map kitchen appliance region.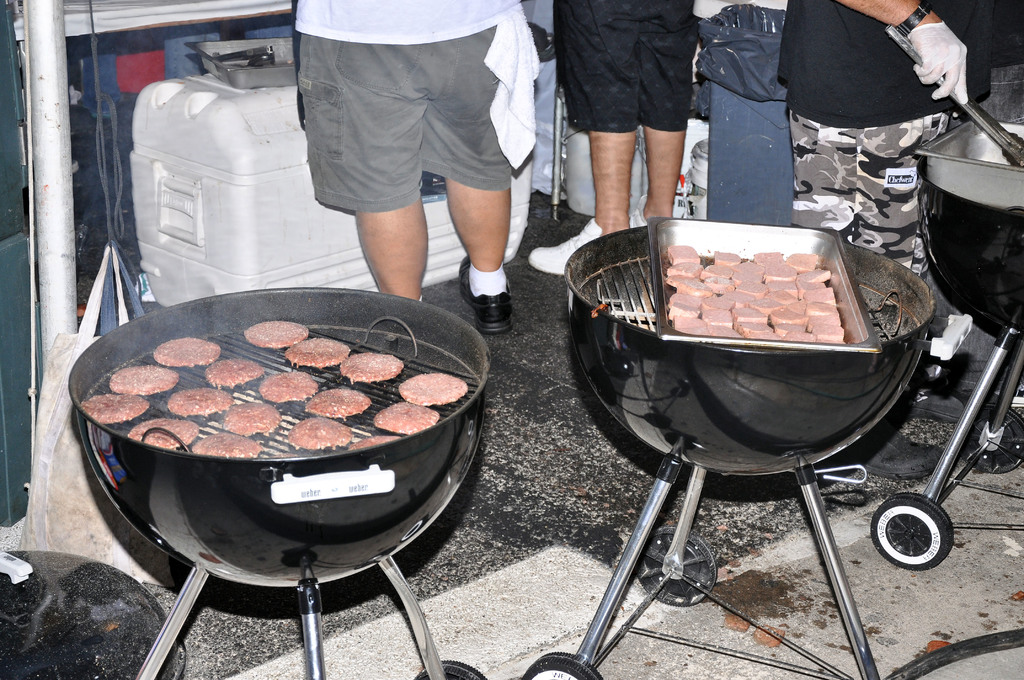
Mapped to (189,38,301,85).
